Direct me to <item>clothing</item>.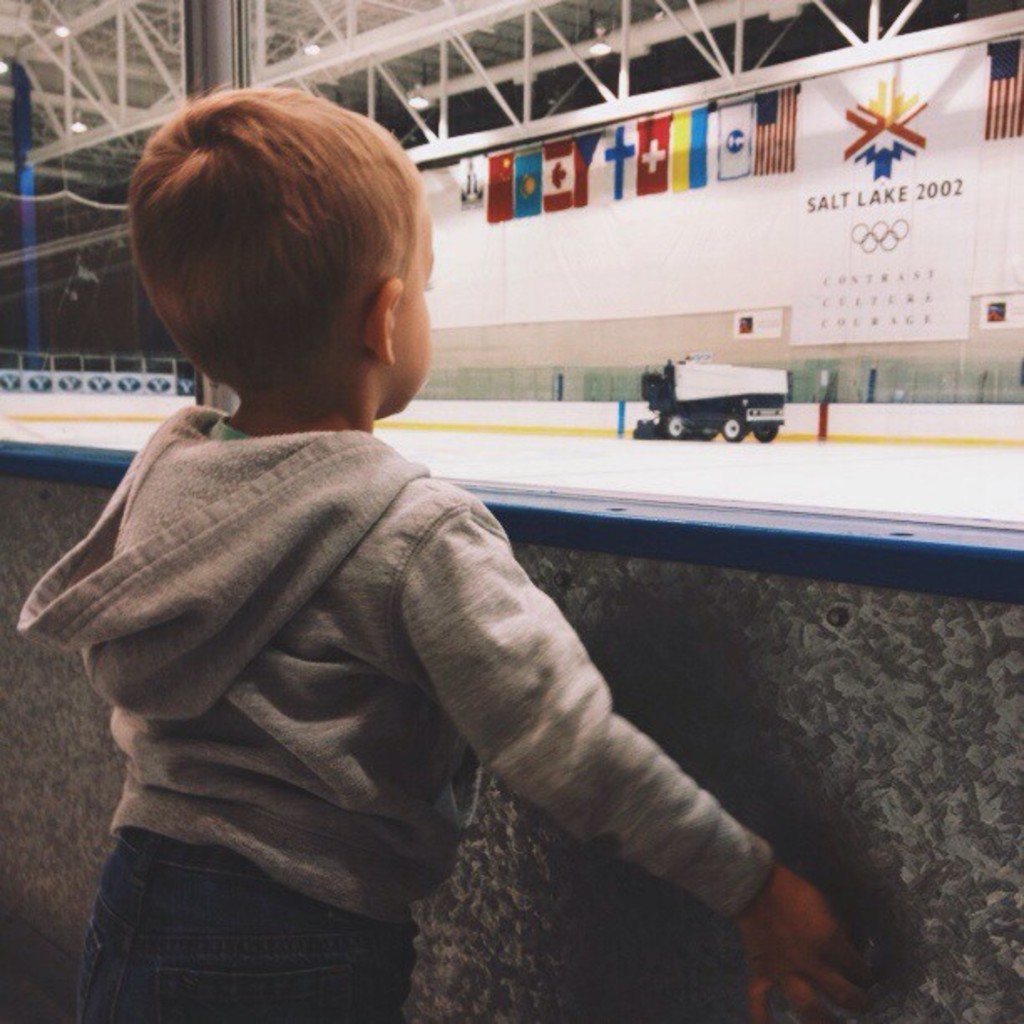
Direction: <region>17, 400, 773, 1022</region>.
